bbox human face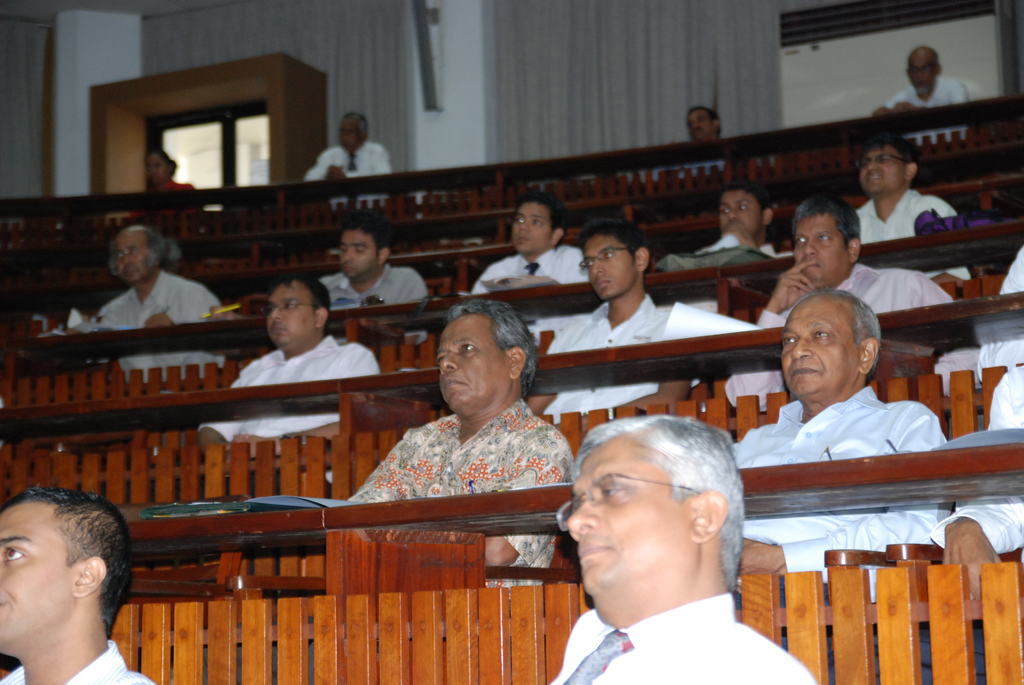
338:229:378:278
